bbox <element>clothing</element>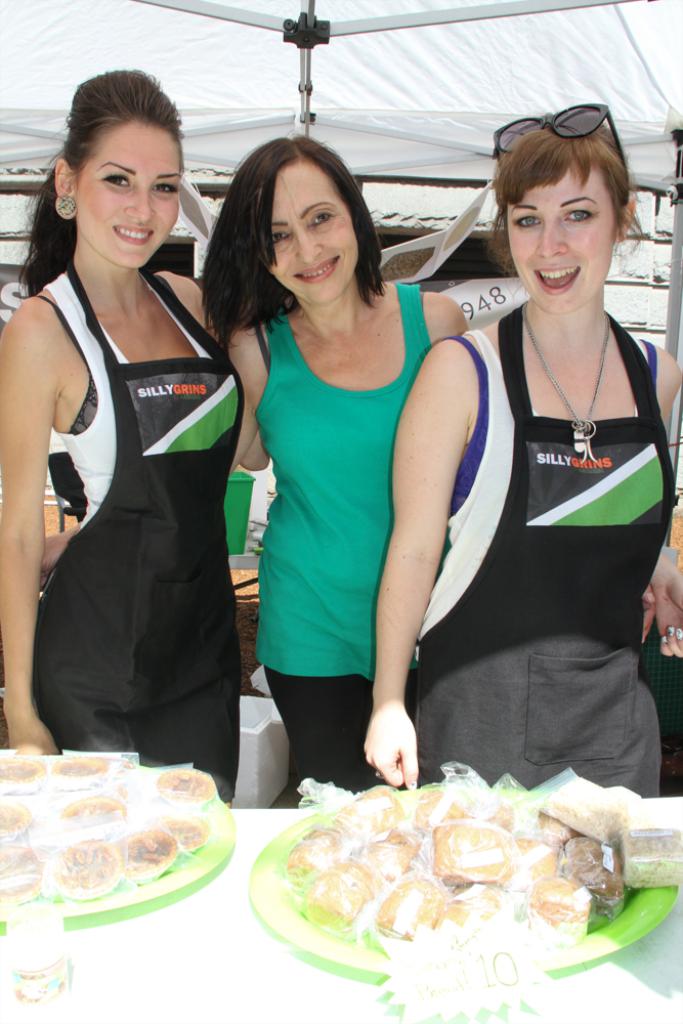
region(33, 256, 242, 803)
